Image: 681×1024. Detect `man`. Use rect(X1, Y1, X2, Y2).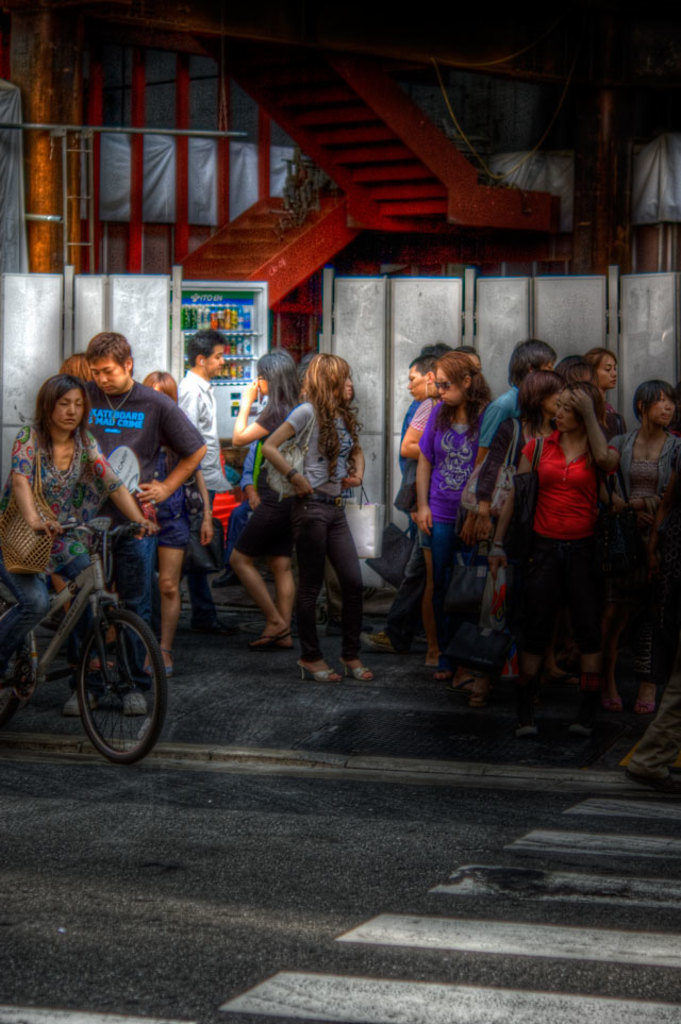
rect(176, 330, 225, 629).
